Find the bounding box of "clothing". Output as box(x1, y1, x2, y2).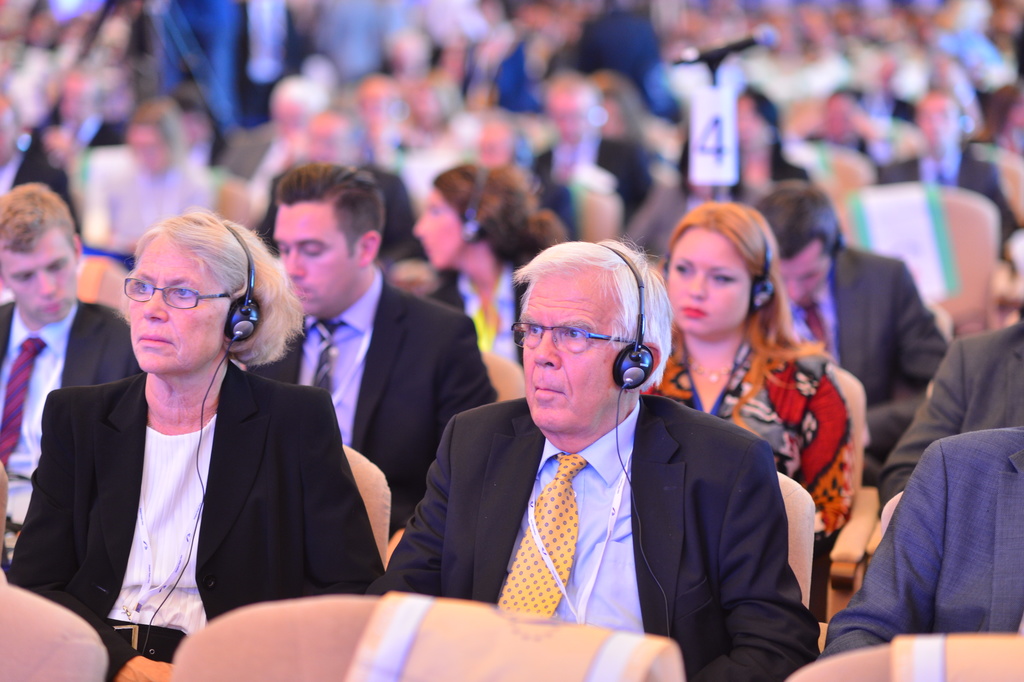
box(735, 32, 854, 127).
